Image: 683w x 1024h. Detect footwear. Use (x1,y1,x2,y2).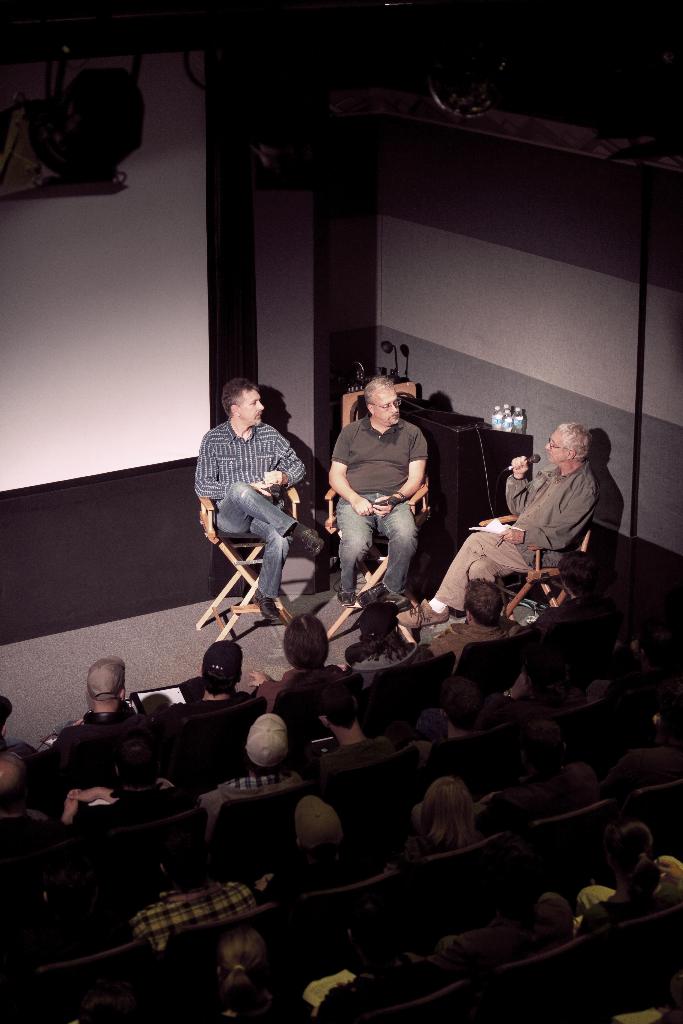
(254,592,289,632).
